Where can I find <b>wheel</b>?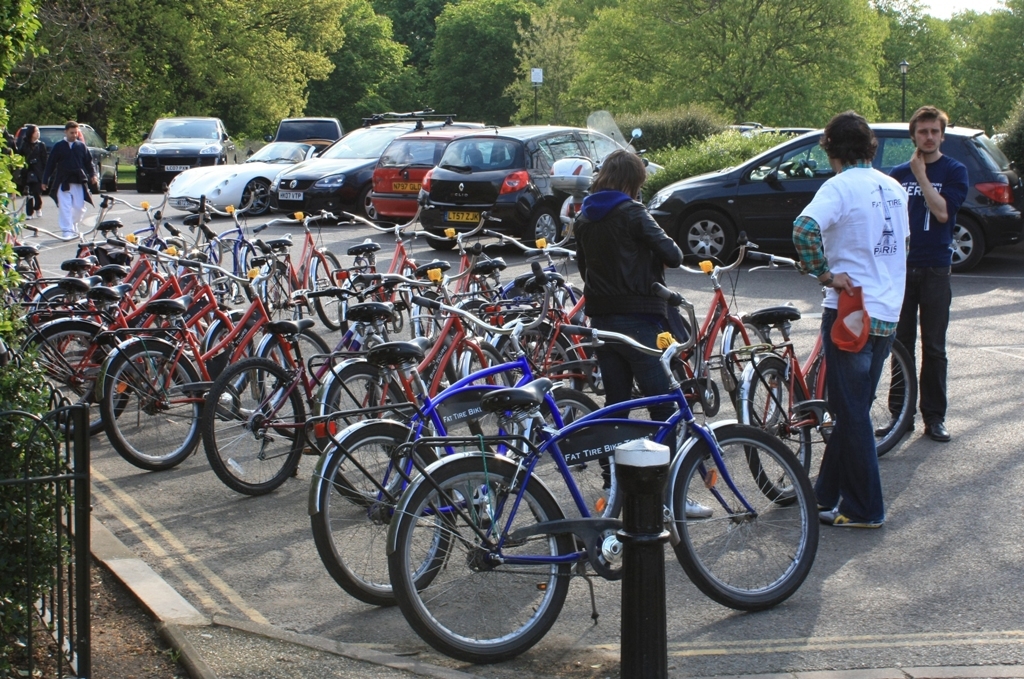
You can find it at 488 317 586 437.
